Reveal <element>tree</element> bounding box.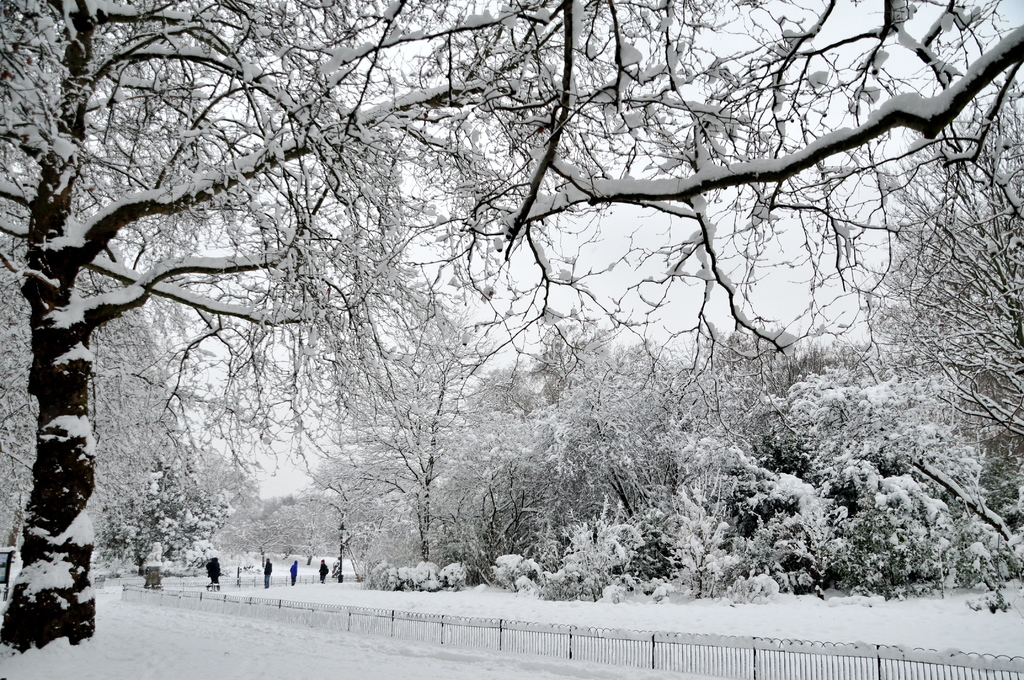
Revealed: pyautogui.locateOnScreen(36, 19, 977, 628).
